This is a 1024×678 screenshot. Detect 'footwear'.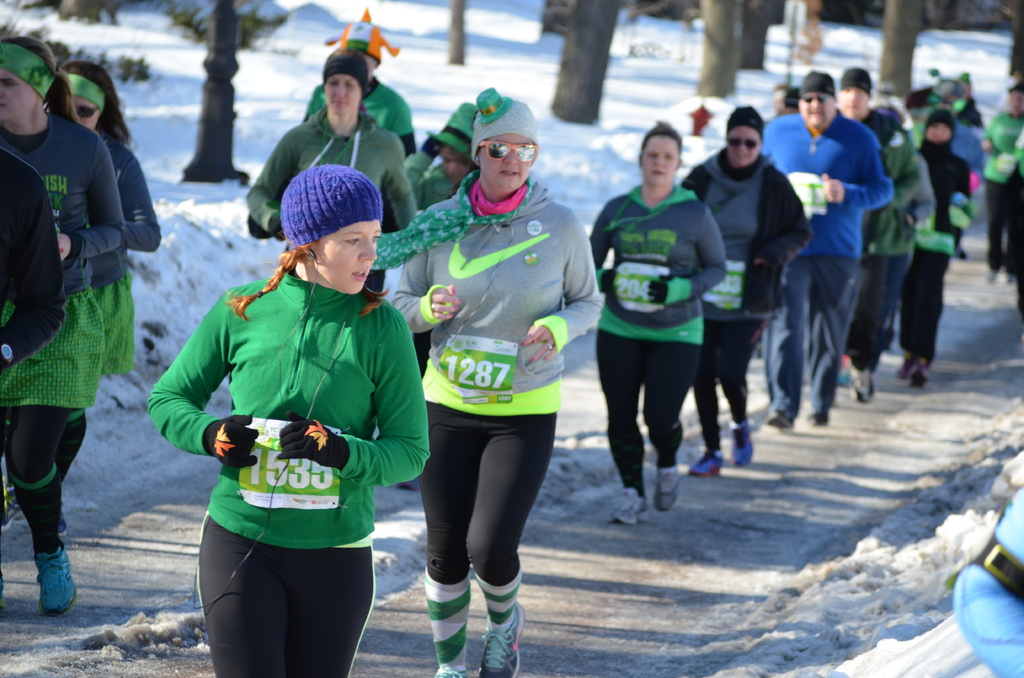
[767,404,797,430].
